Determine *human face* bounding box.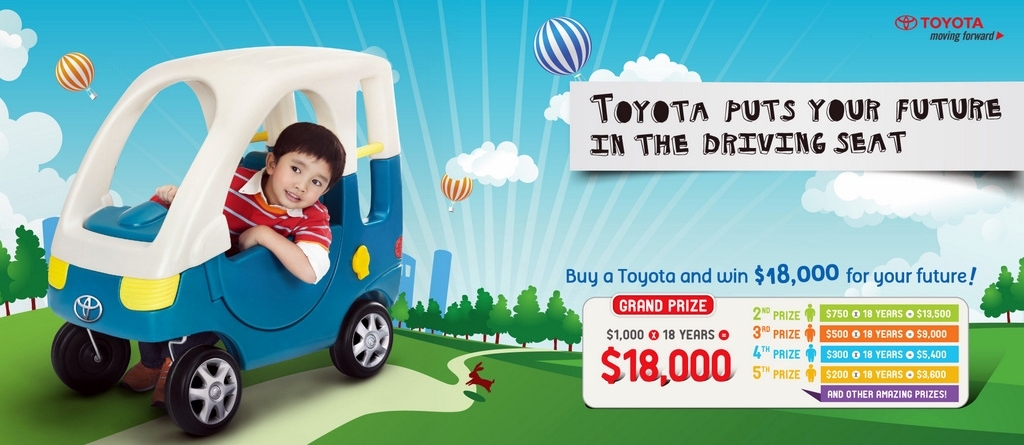
Determined: box(271, 148, 330, 205).
